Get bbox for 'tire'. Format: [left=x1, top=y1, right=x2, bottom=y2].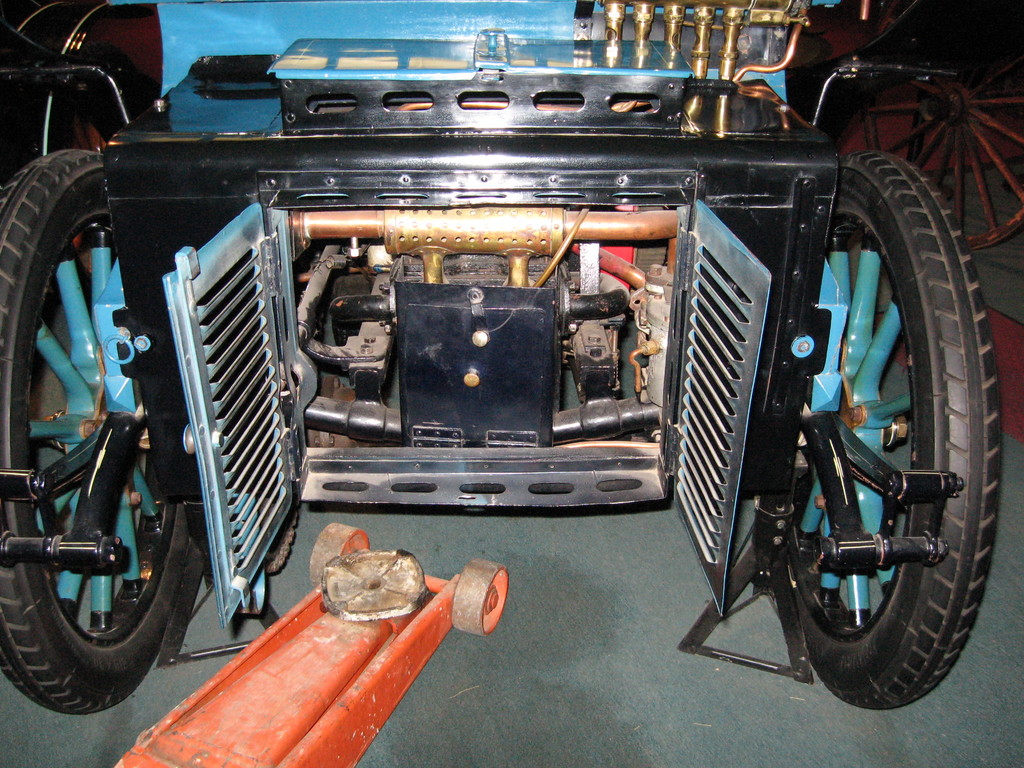
[left=0, top=151, right=187, bottom=714].
